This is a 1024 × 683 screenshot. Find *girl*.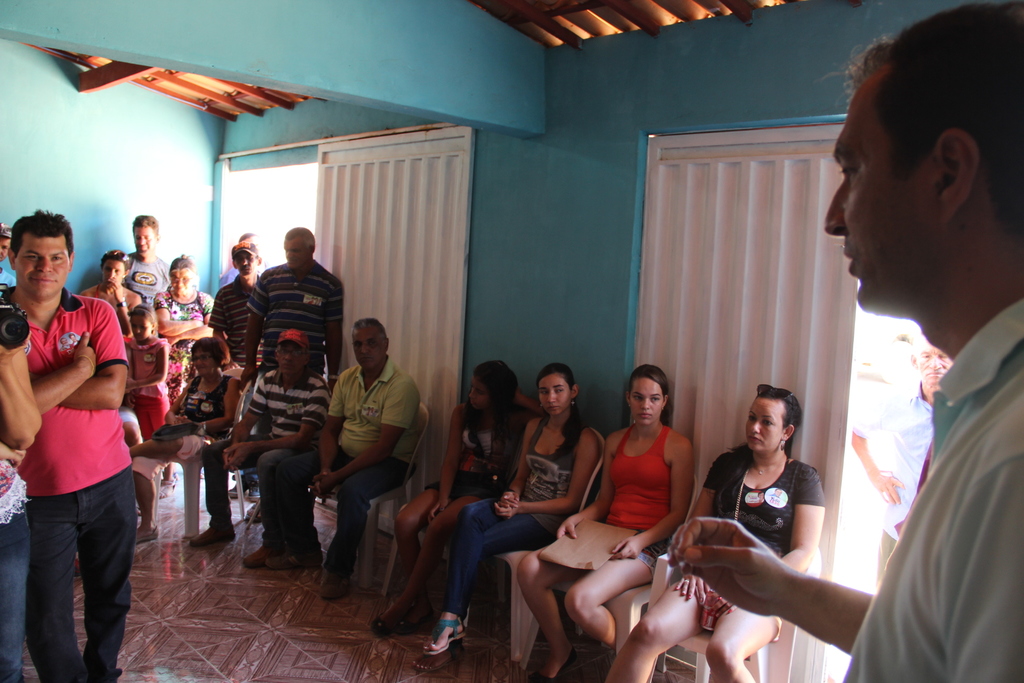
Bounding box: BBox(412, 363, 603, 676).
